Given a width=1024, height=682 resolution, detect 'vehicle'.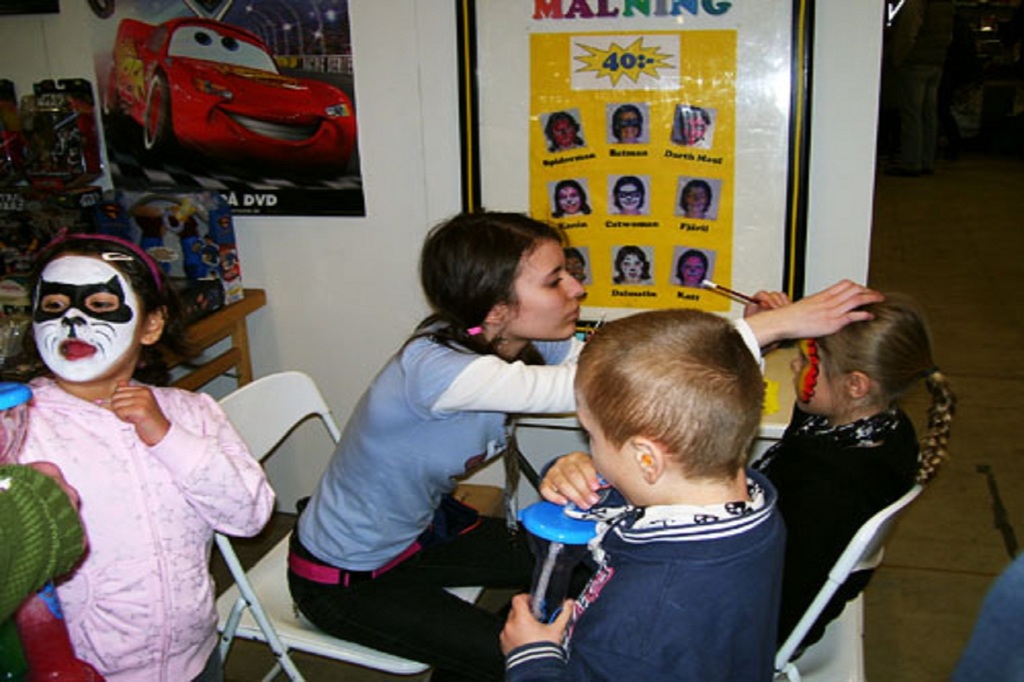
<region>11, 72, 107, 202</region>.
